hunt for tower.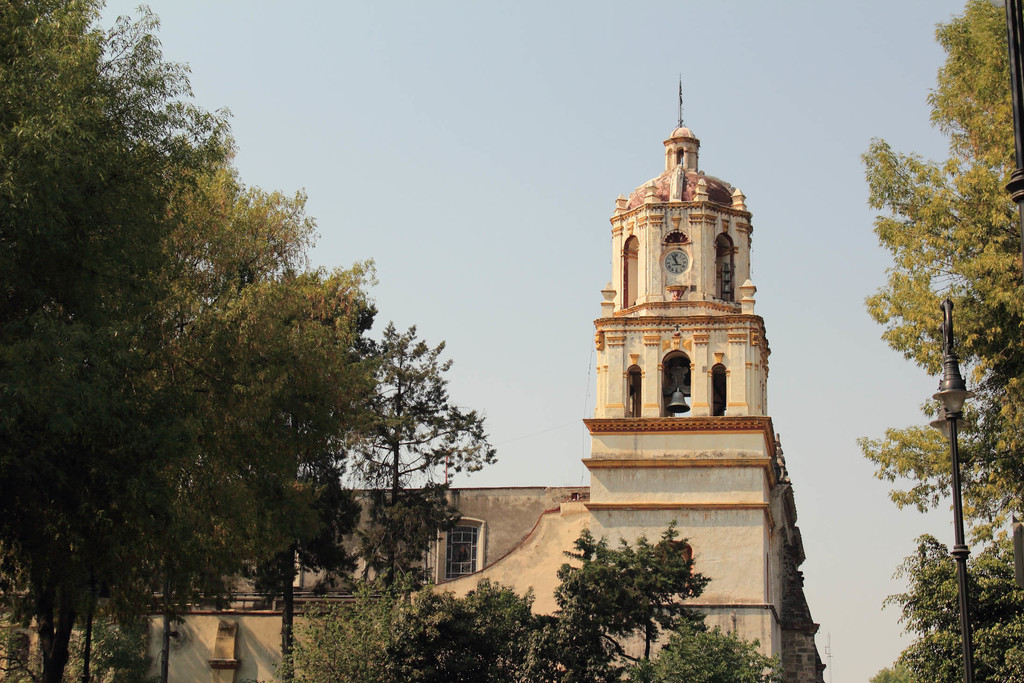
Hunted down at 584,72,808,538.
